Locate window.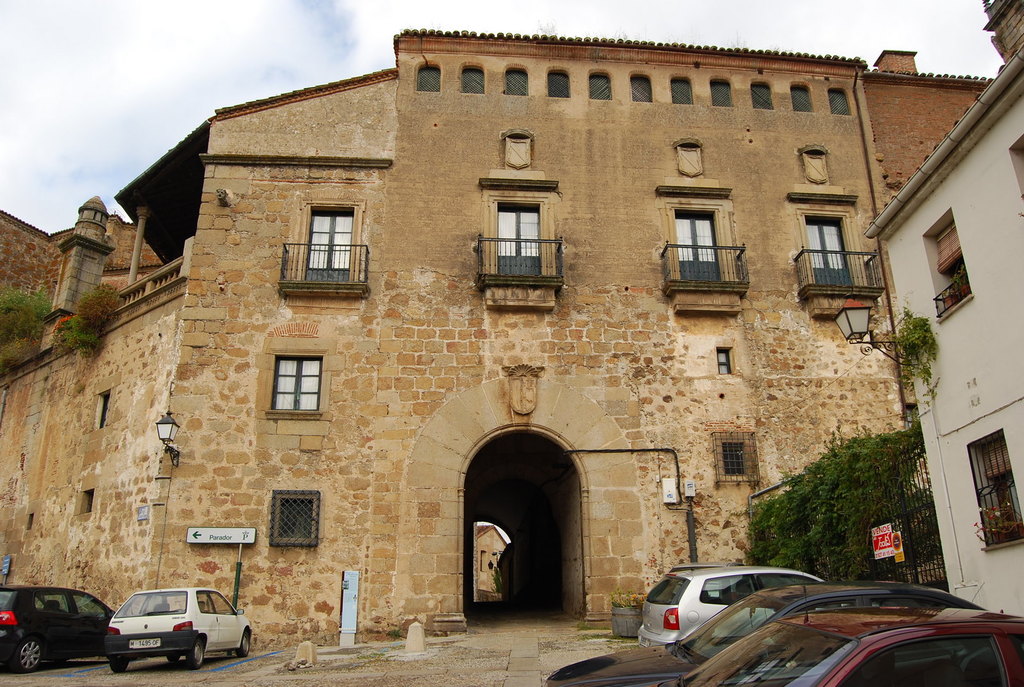
Bounding box: bbox=(714, 74, 737, 109).
